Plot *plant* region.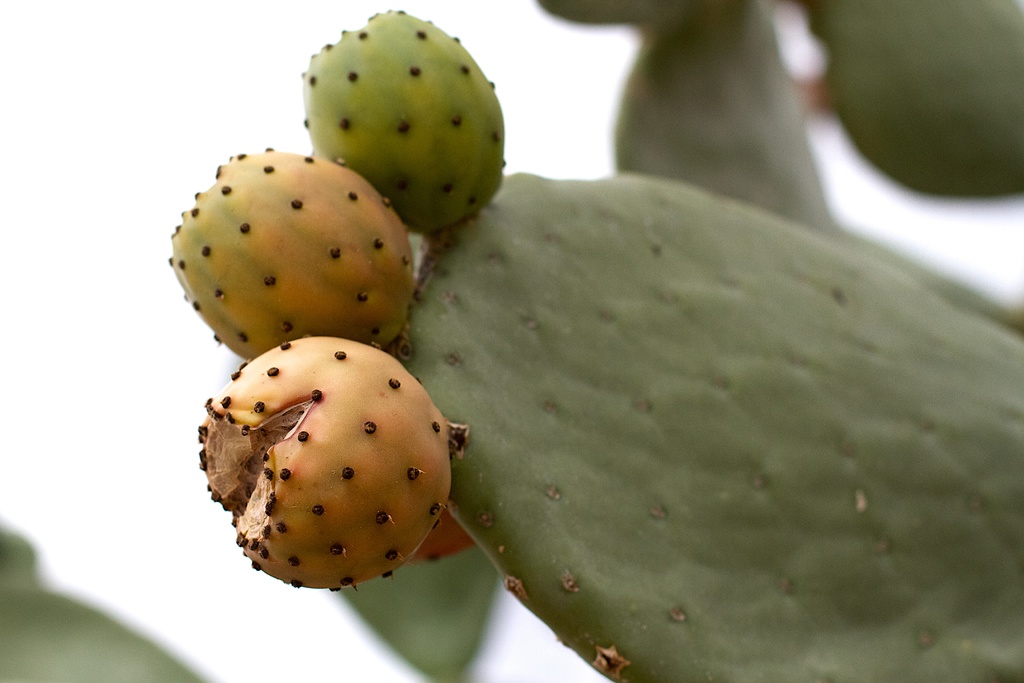
Plotted at (left=2, top=0, right=1023, bottom=682).
